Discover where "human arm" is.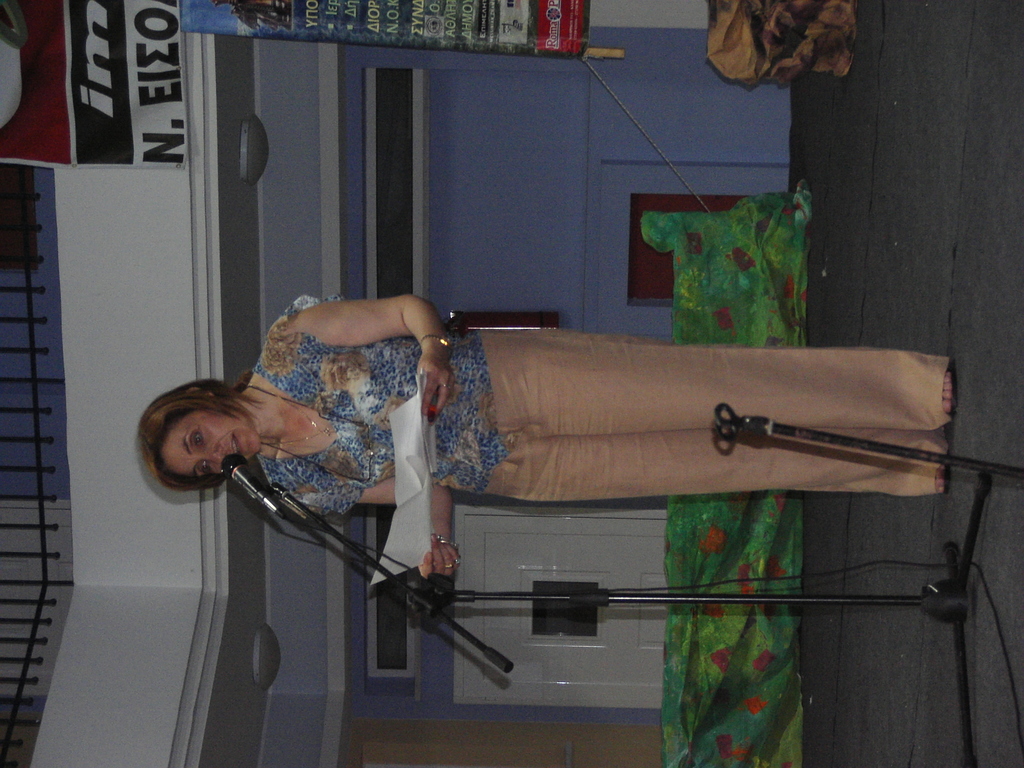
Discovered at <bbox>294, 297, 454, 415</bbox>.
